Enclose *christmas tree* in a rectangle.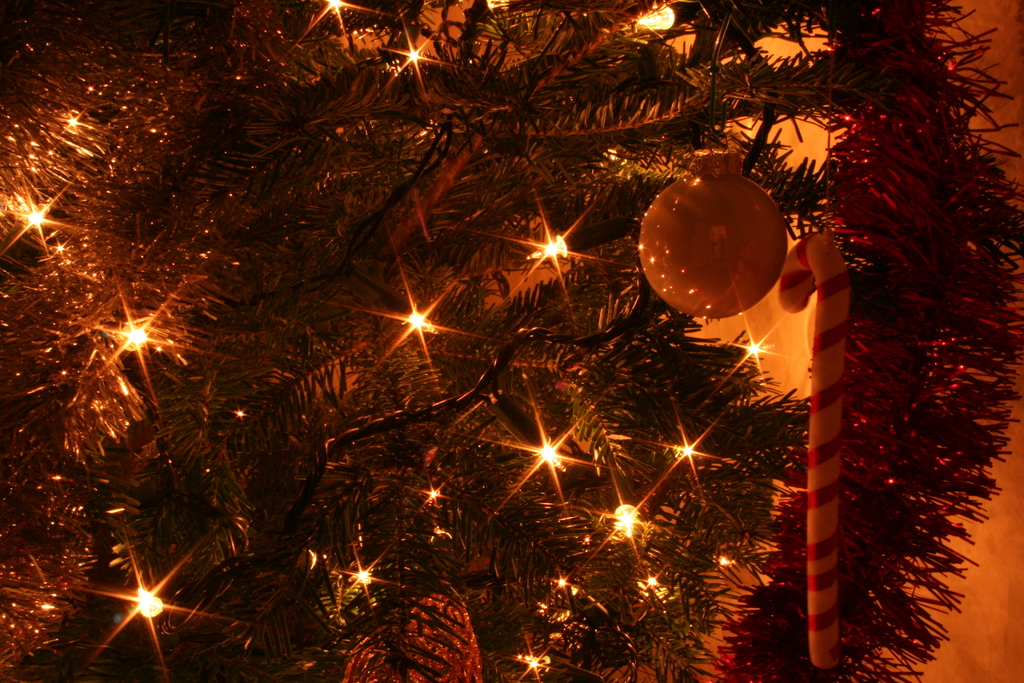
bbox(0, 0, 1022, 682).
